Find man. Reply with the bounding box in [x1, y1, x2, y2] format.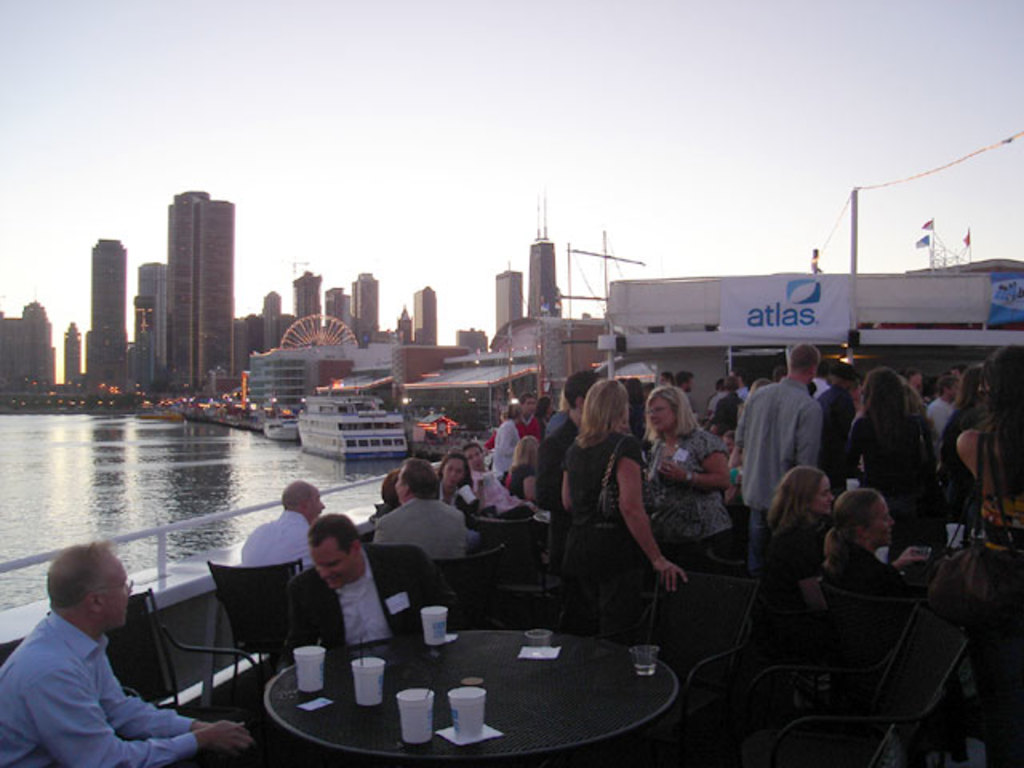
[0, 541, 261, 766].
